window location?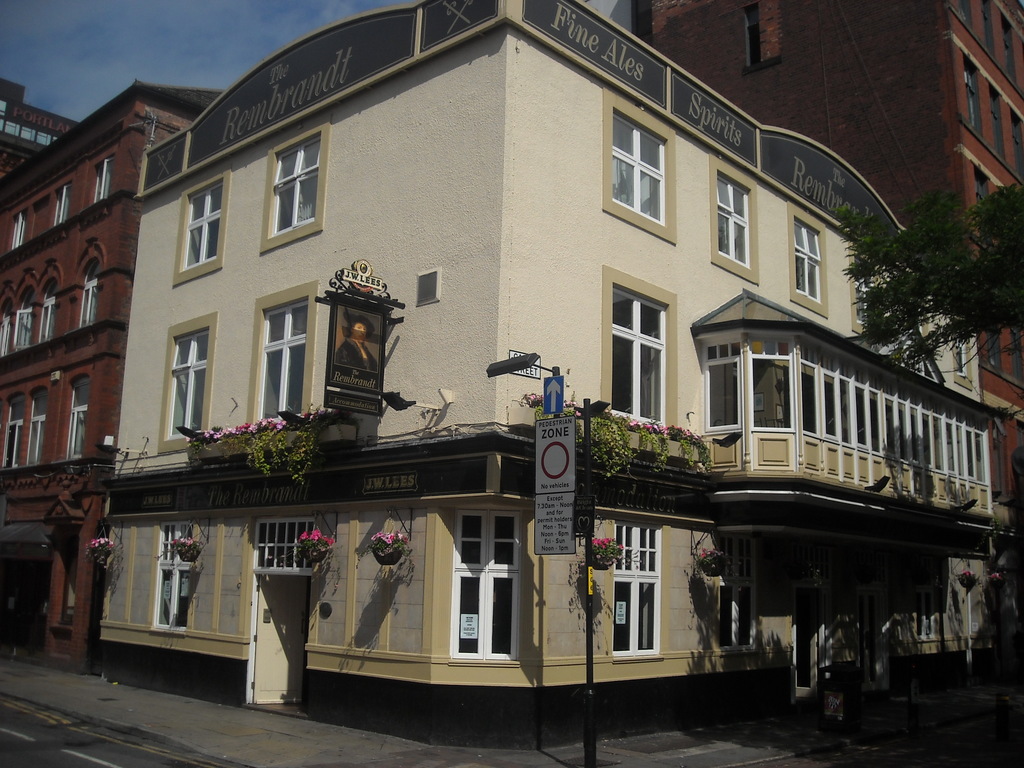
box(147, 523, 200, 633)
